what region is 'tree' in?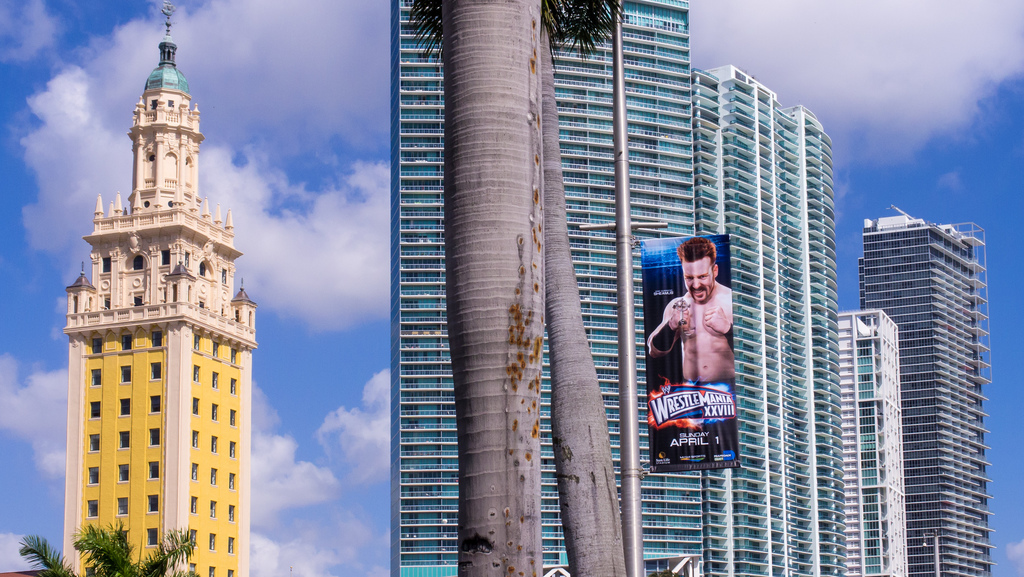
[x1=7, y1=519, x2=204, y2=576].
